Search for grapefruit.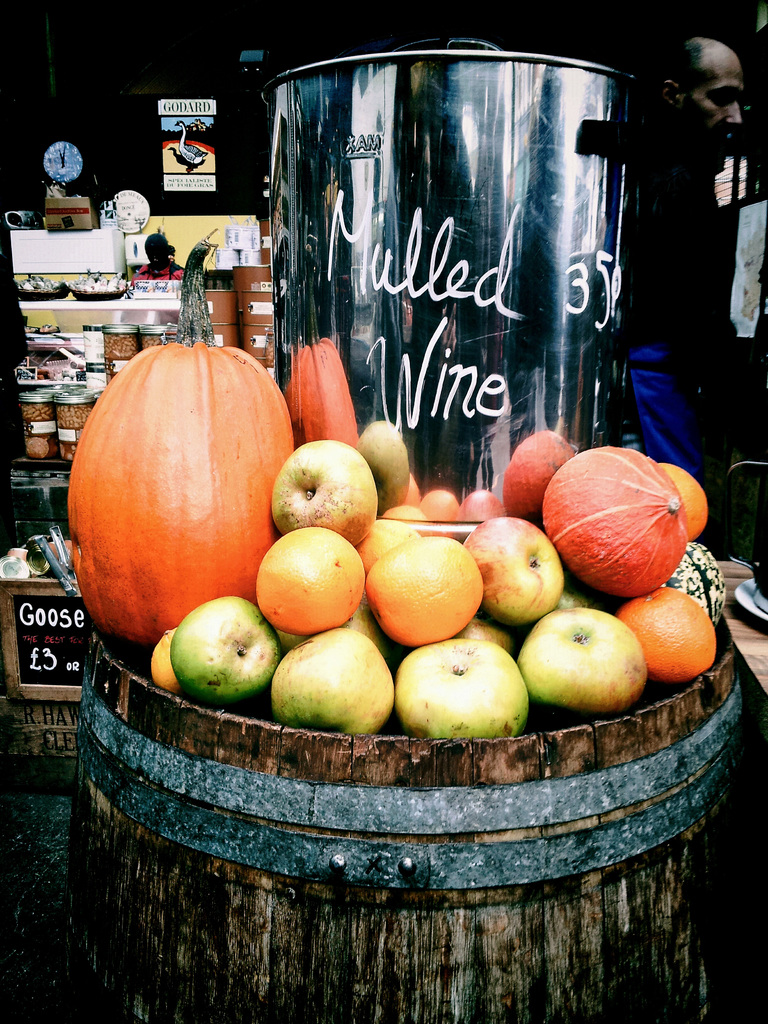
Found at (left=369, top=532, right=481, bottom=643).
